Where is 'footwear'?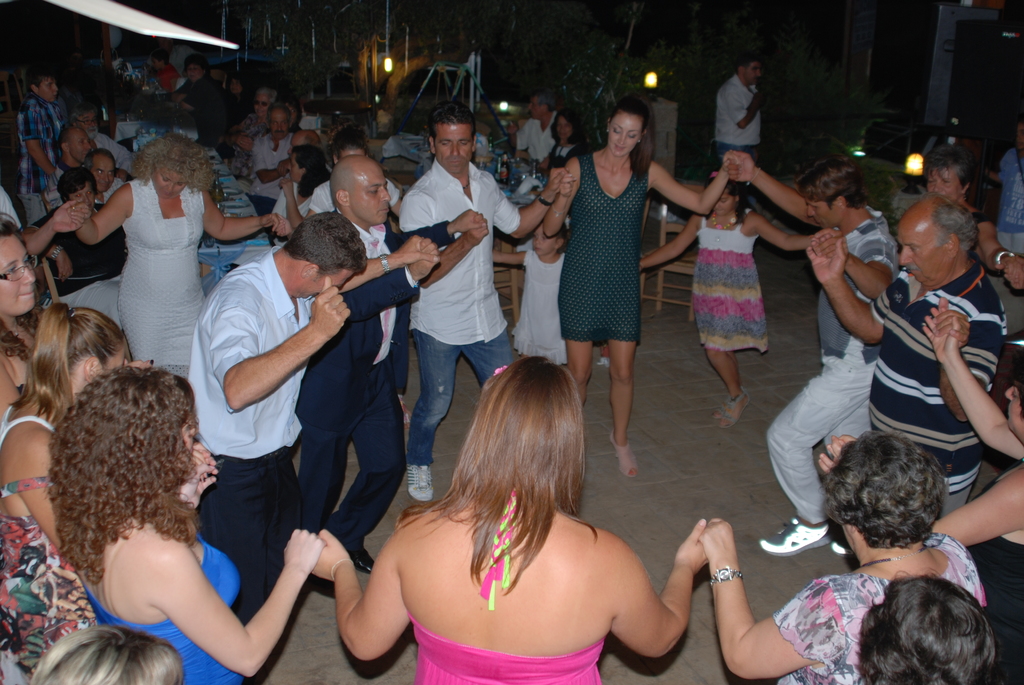
left=357, top=551, right=374, bottom=584.
